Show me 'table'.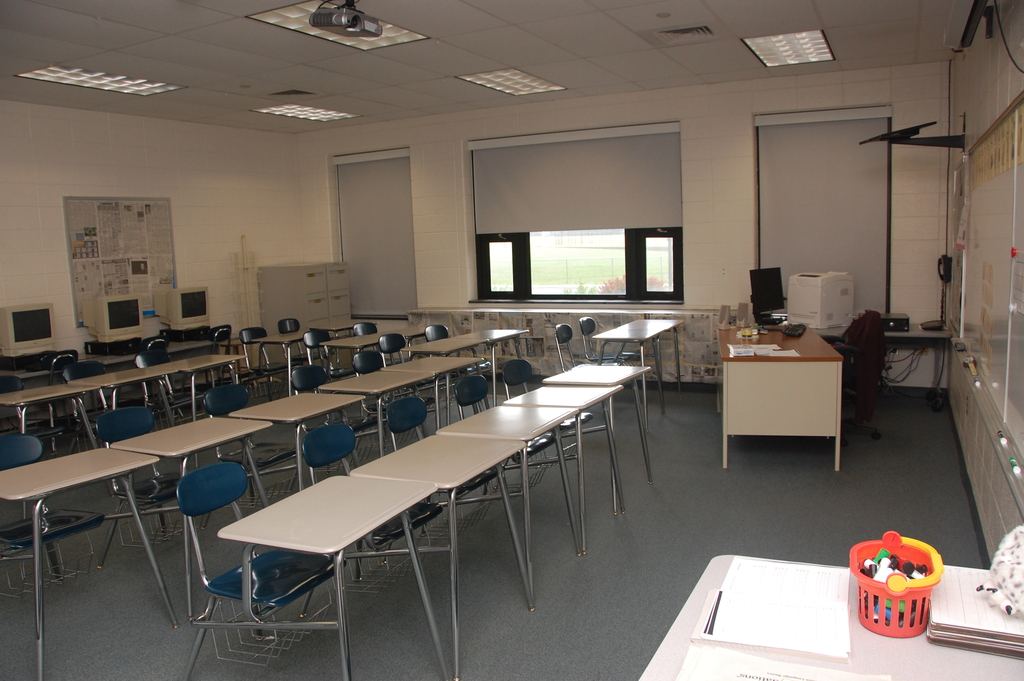
'table' is here: rect(4, 386, 97, 446).
